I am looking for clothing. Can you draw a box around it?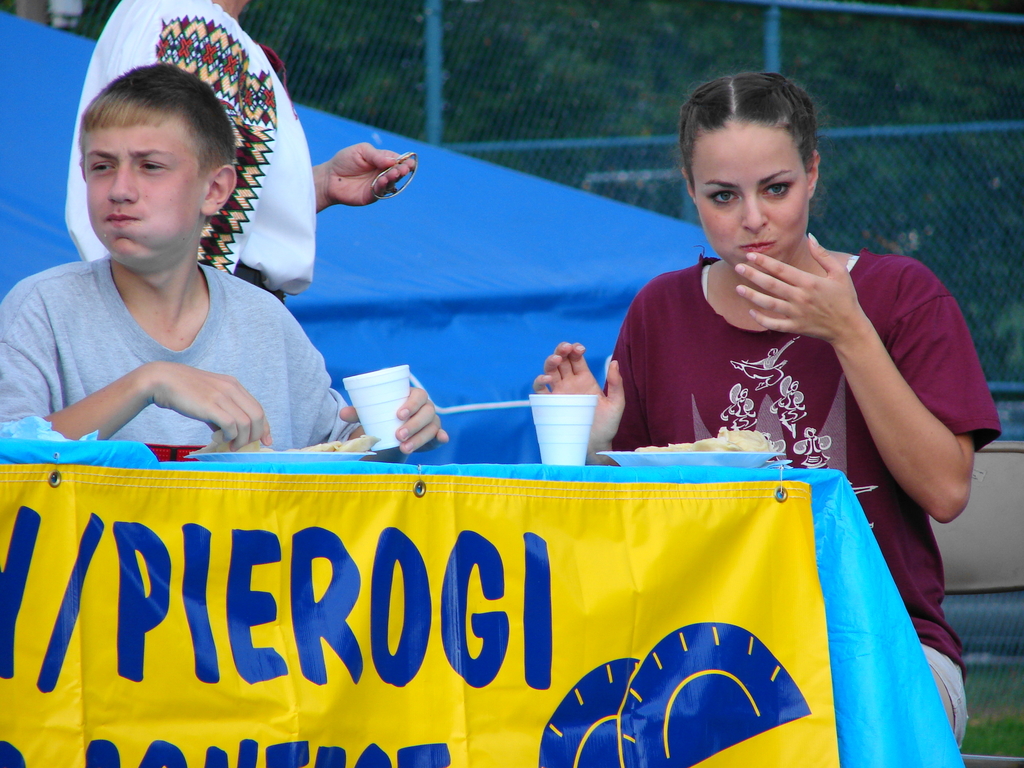
Sure, the bounding box is rect(593, 256, 1011, 737).
